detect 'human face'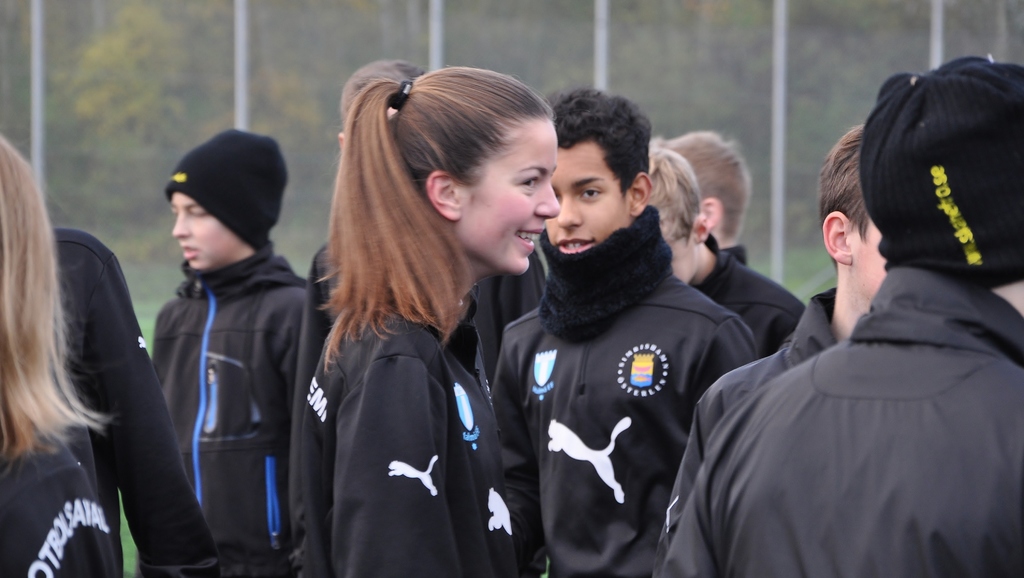
BBox(852, 215, 891, 298)
